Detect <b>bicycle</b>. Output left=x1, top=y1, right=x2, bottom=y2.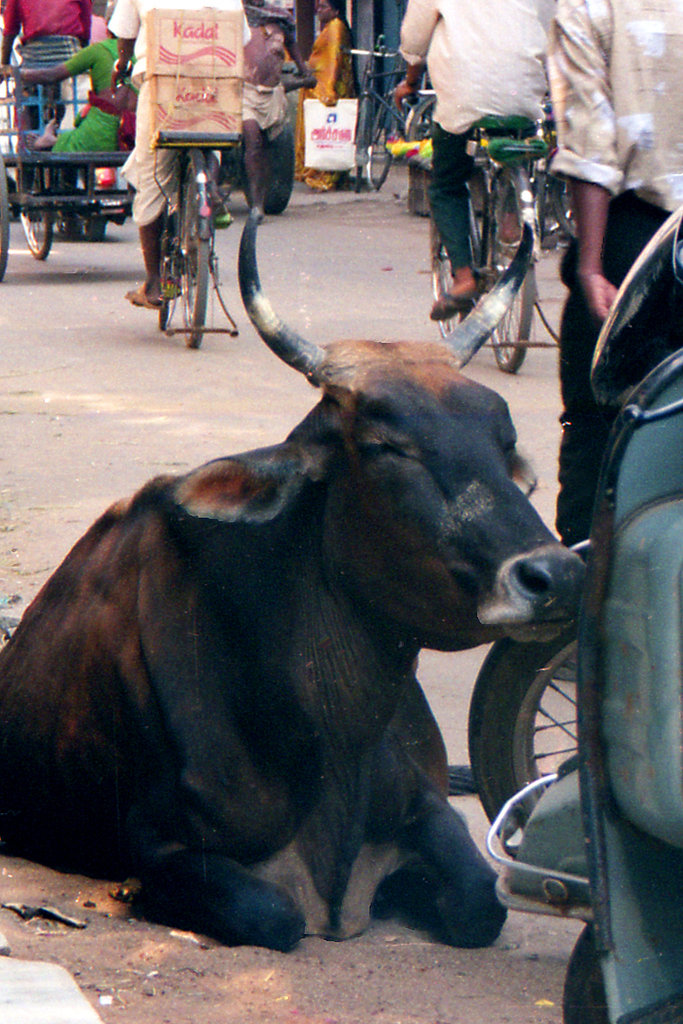
left=363, top=48, right=432, bottom=191.
